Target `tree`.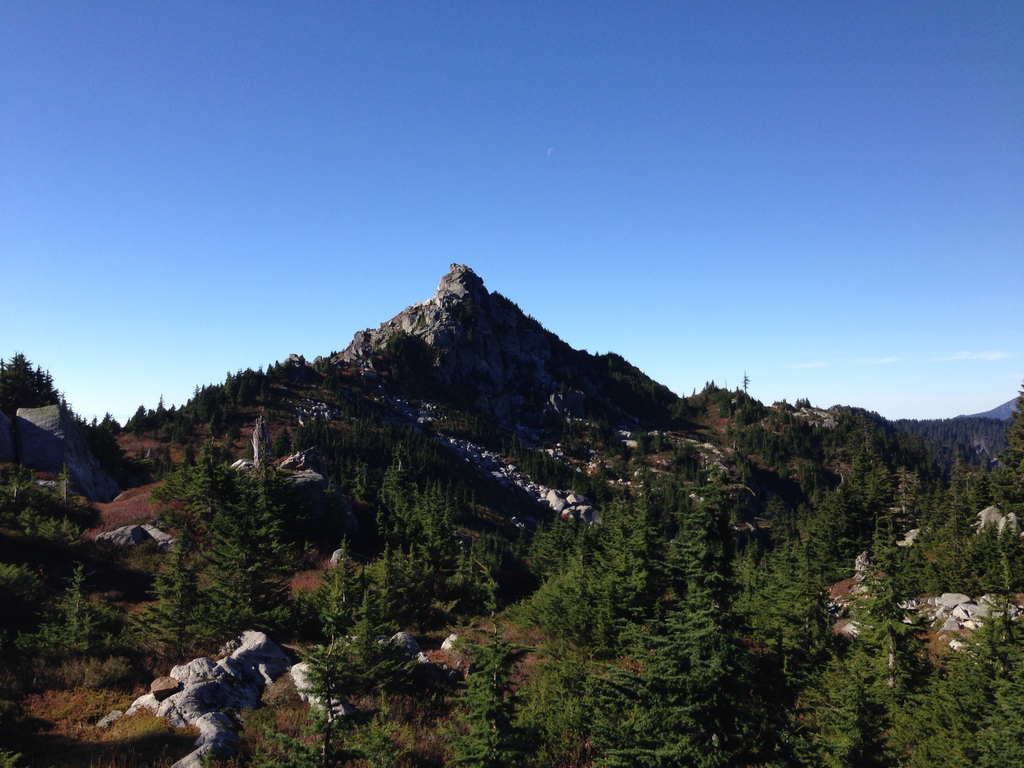
Target region: x1=50 y1=561 x2=100 y2=655.
